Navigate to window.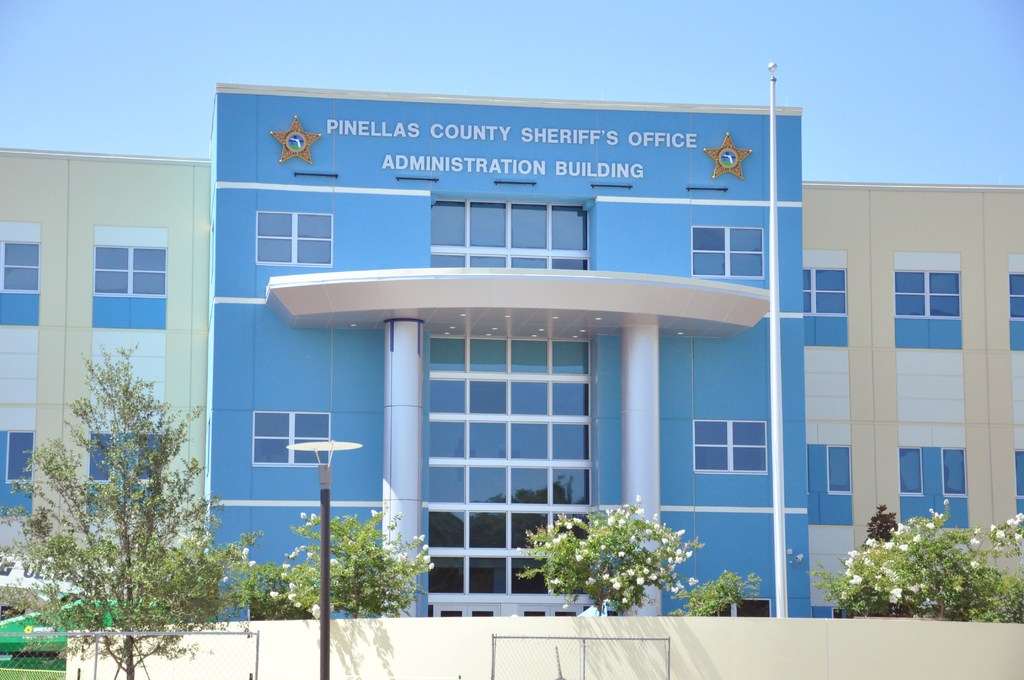
Navigation target: region(92, 245, 166, 299).
